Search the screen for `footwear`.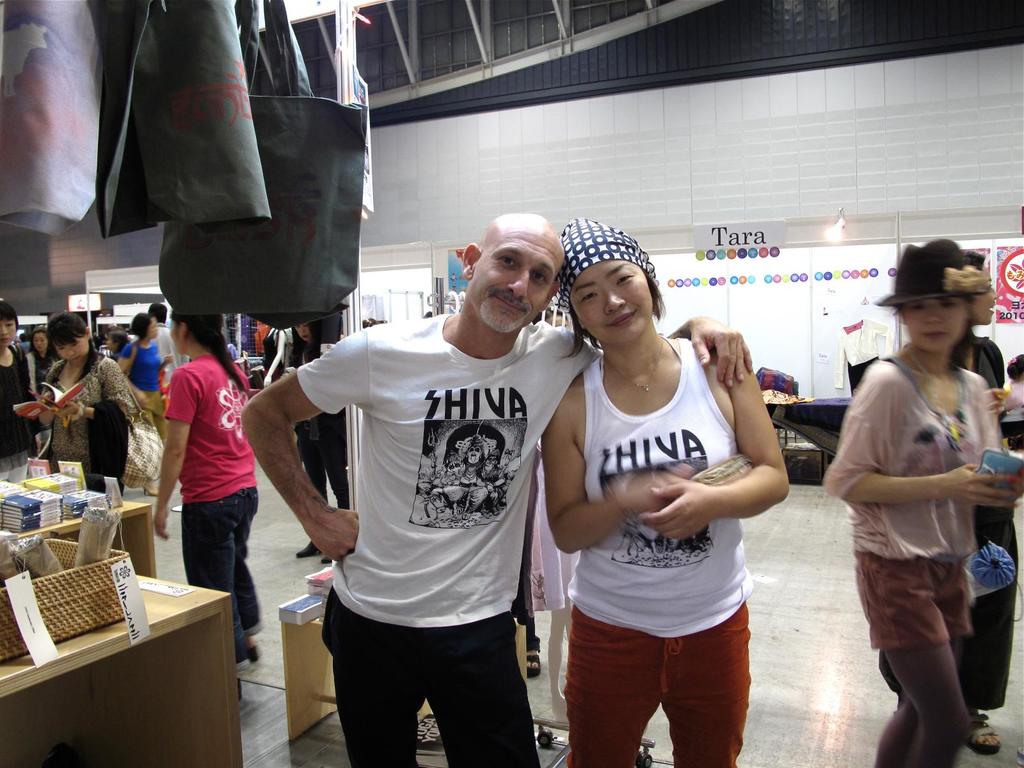
Found at l=966, t=706, r=999, b=765.
